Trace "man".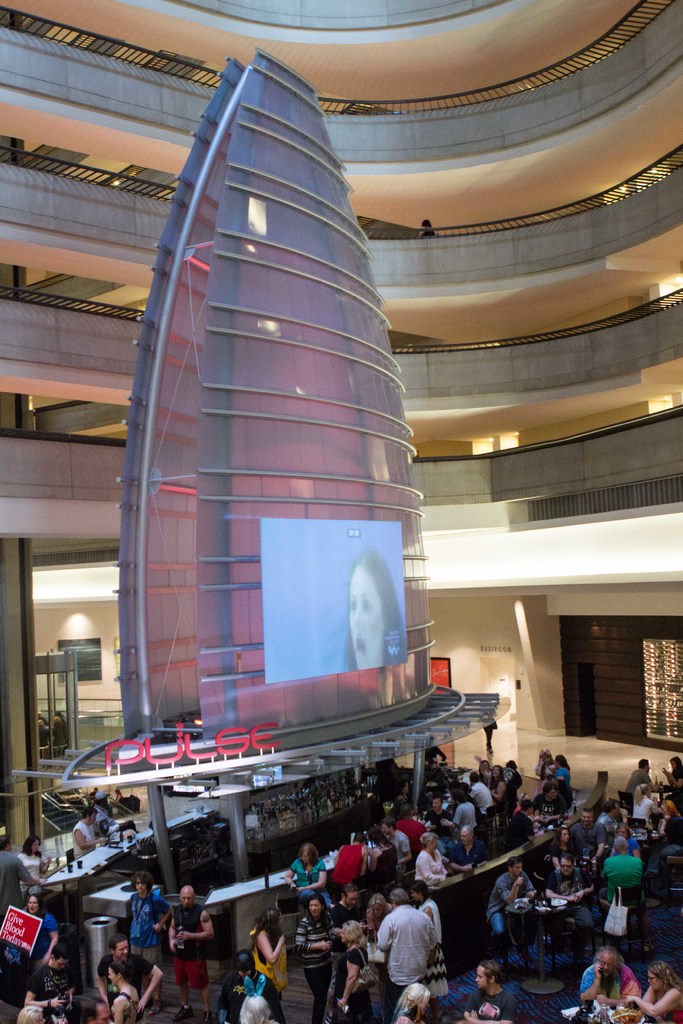
Traced to select_region(69, 807, 101, 856).
